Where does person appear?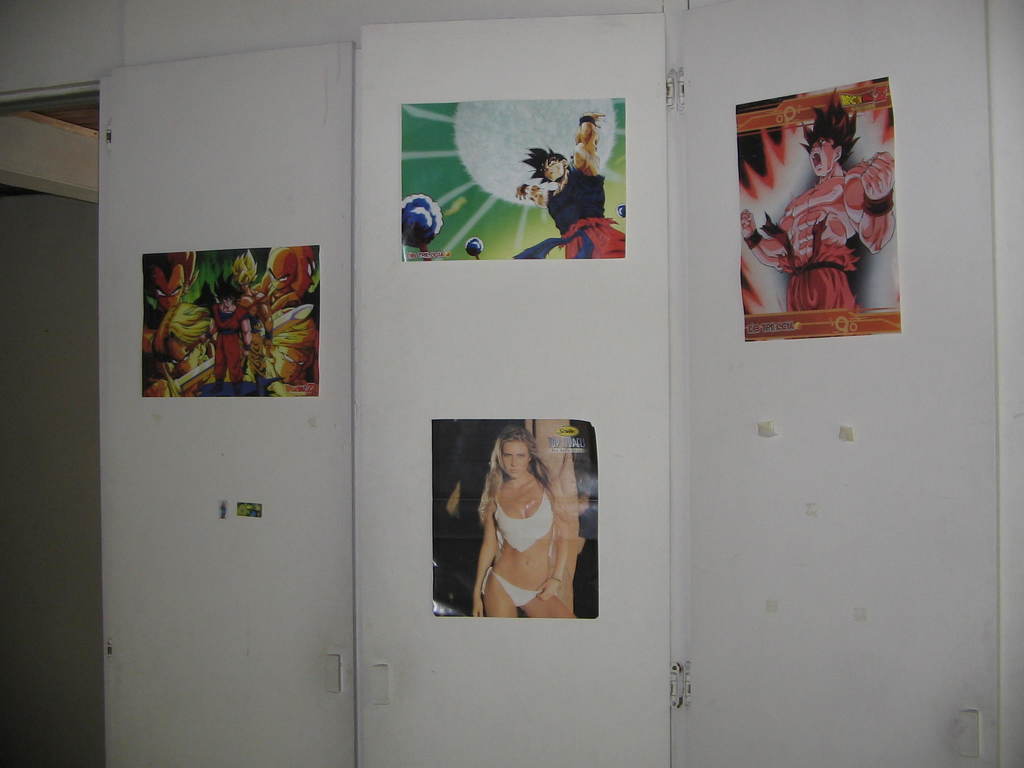
Appears at 525/110/586/290.
